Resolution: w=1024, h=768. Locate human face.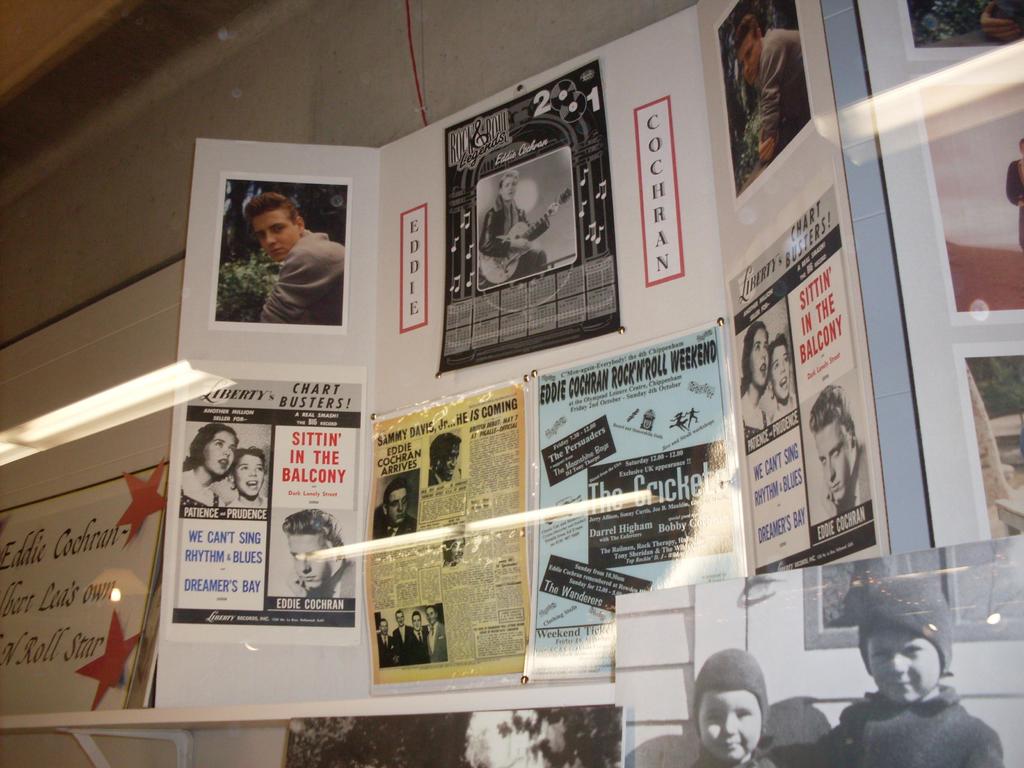
Rect(384, 484, 415, 524).
